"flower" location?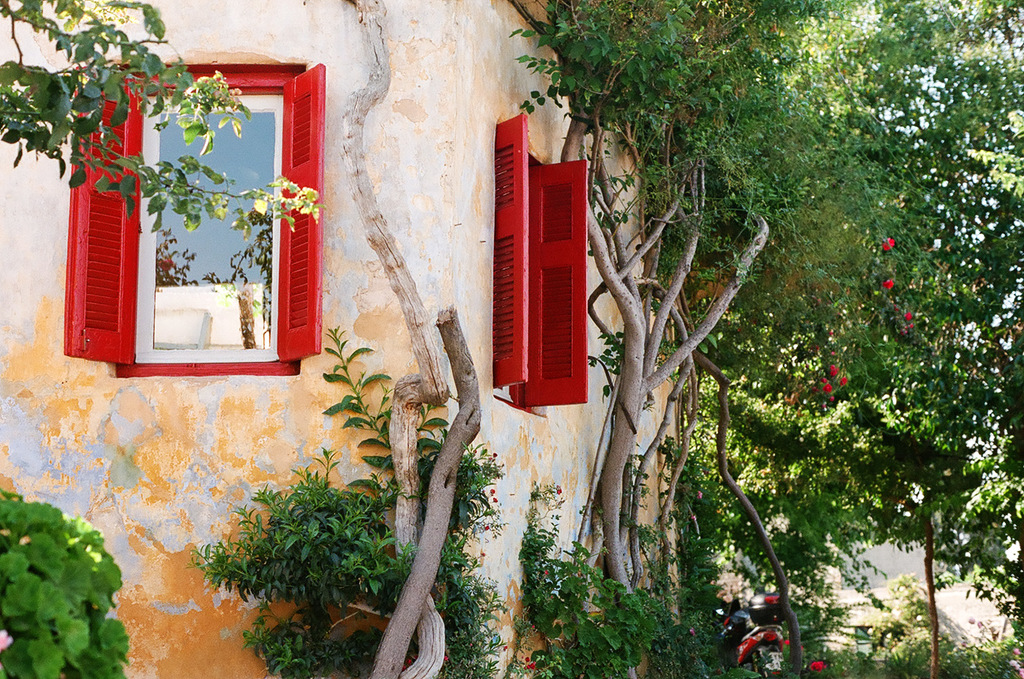
0,627,12,653
